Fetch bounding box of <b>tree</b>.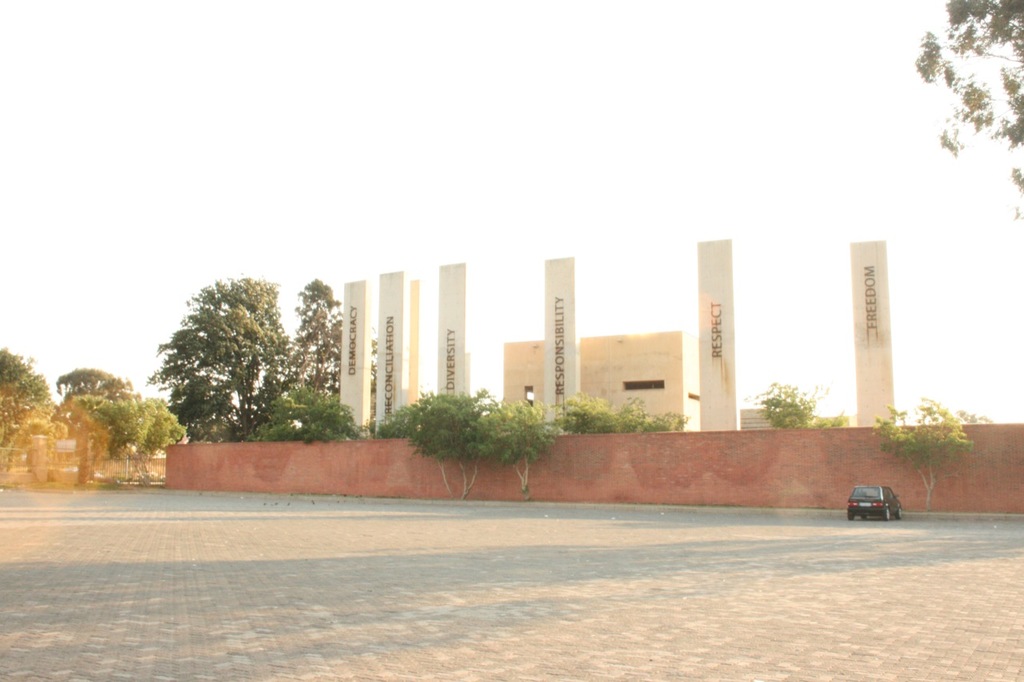
Bbox: bbox=(386, 403, 558, 509).
